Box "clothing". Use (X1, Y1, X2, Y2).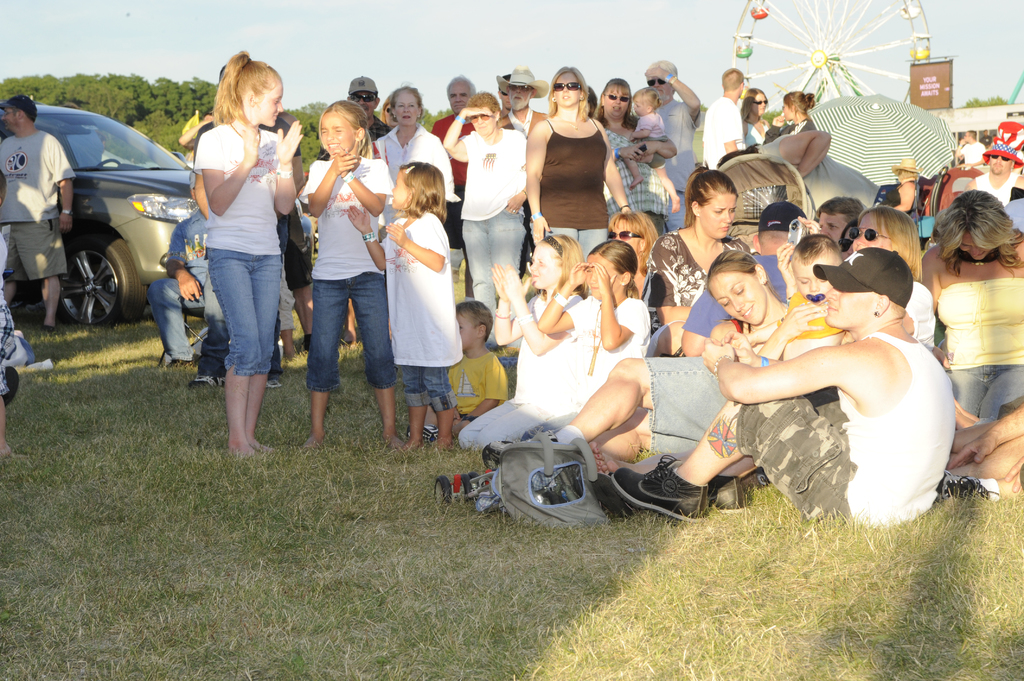
(761, 115, 821, 142).
